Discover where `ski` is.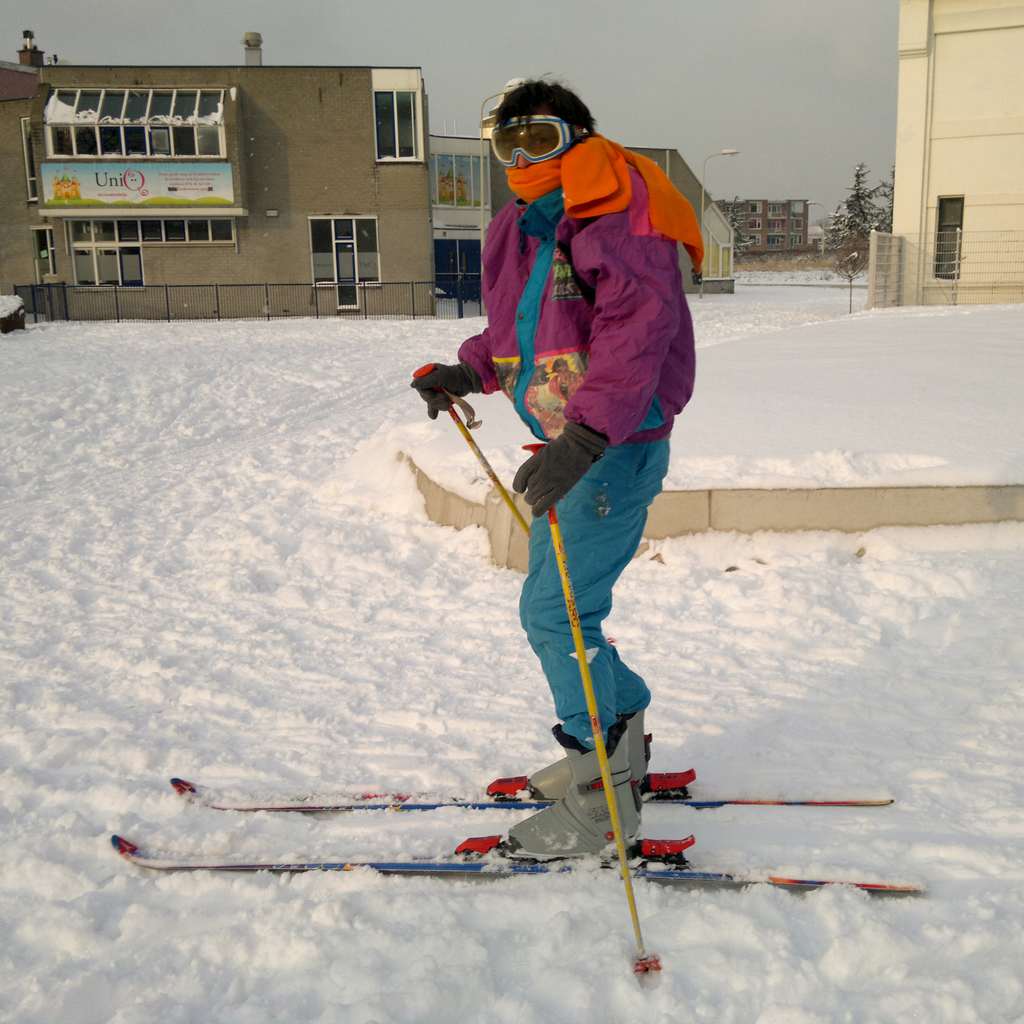
Discovered at {"left": 99, "top": 813, "right": 929, "bottom": 908}.
